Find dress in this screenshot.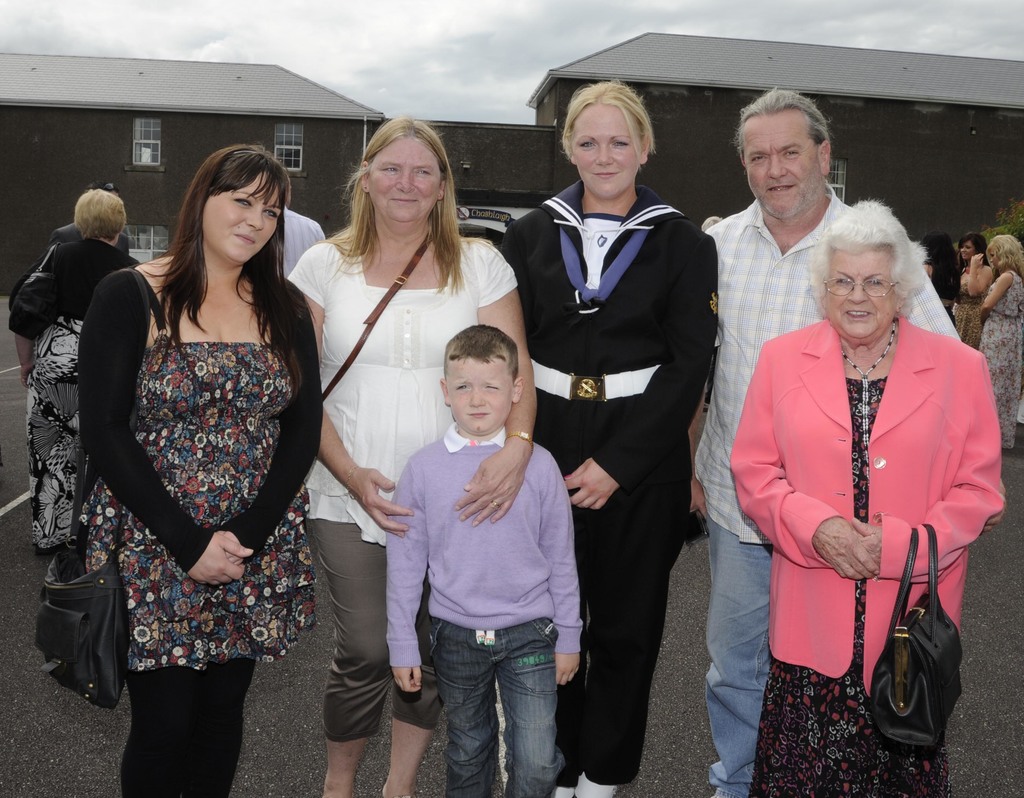
The bounding box for dress is (749,376,948,797).
